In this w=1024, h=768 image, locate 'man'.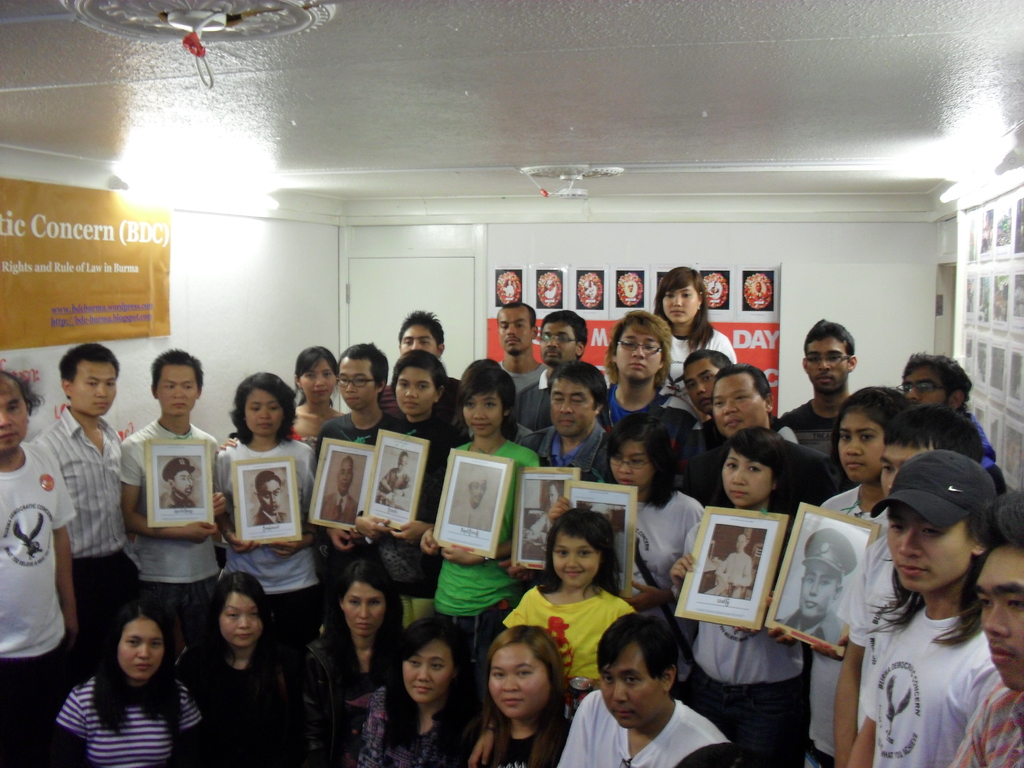
Bounding box: region(0, 369, 82, 767).
